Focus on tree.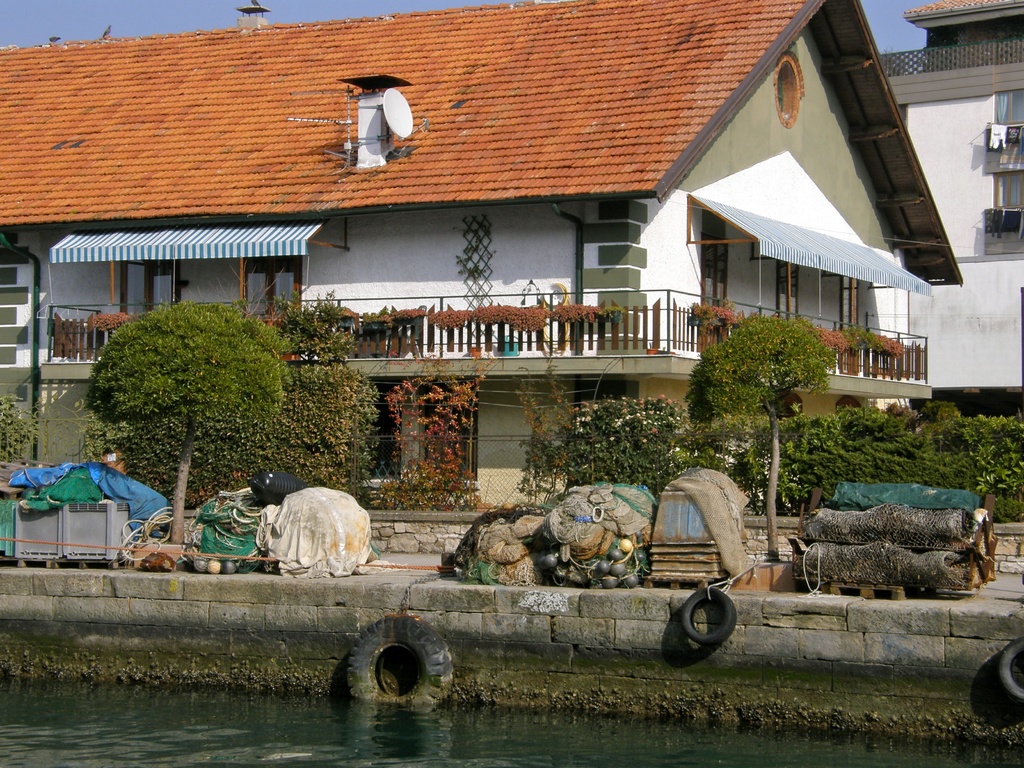
Focused at rect(101, 282, 379, 509).
